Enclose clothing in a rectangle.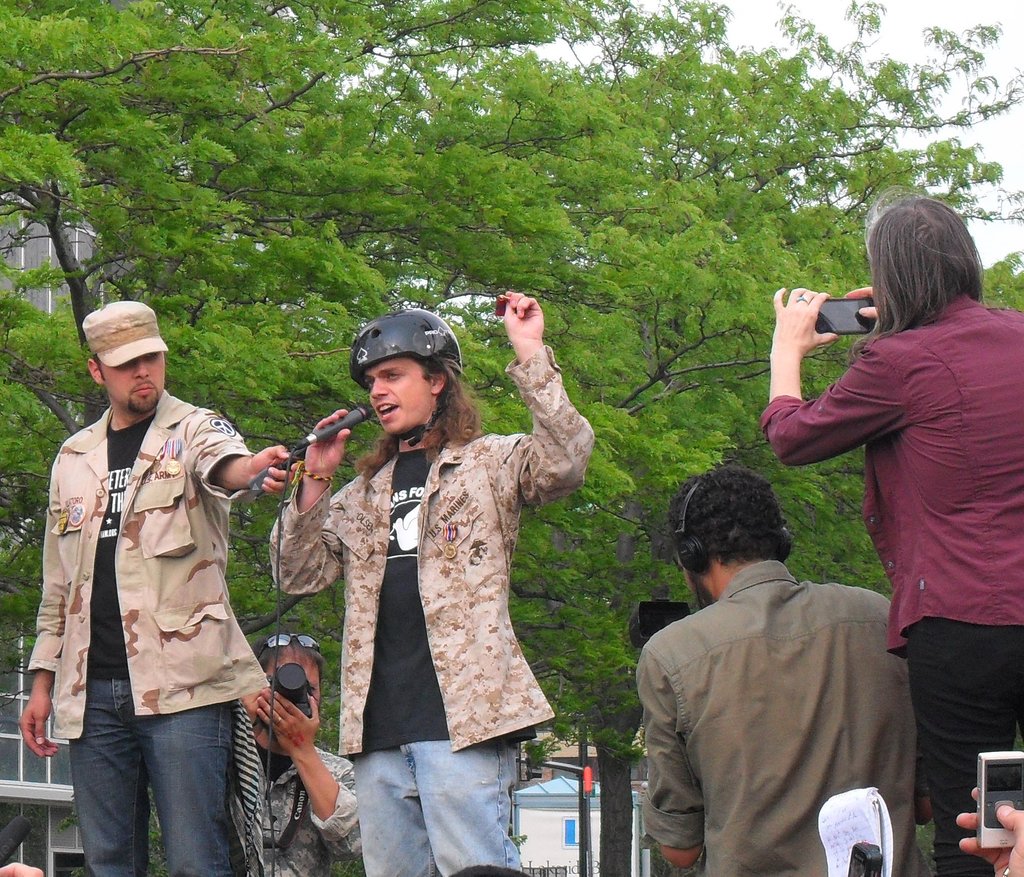
[x1=259, y1=748, x2=368, y2=876].
